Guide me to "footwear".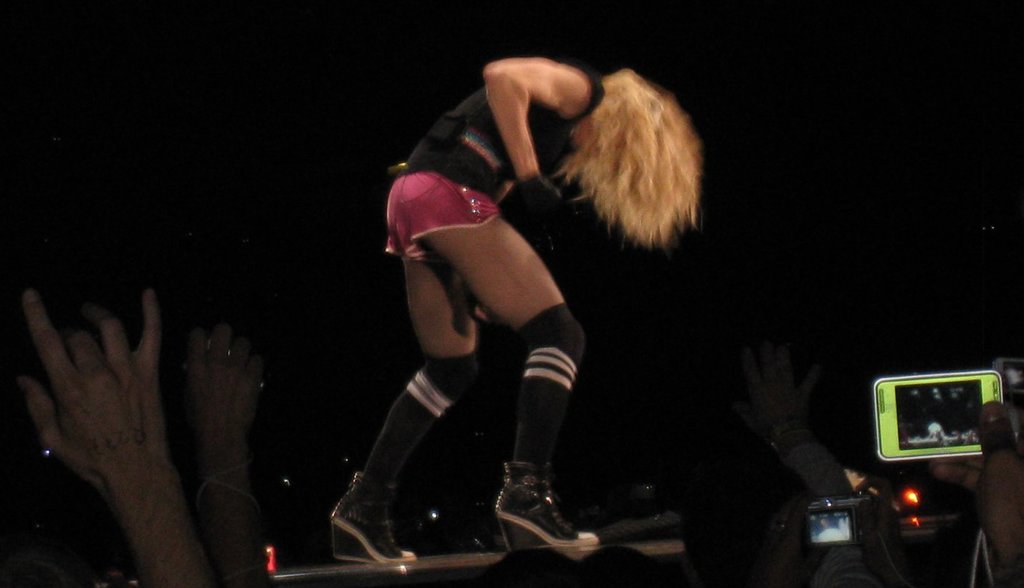
Guidance: bbox(479, 440, 581, 557).
